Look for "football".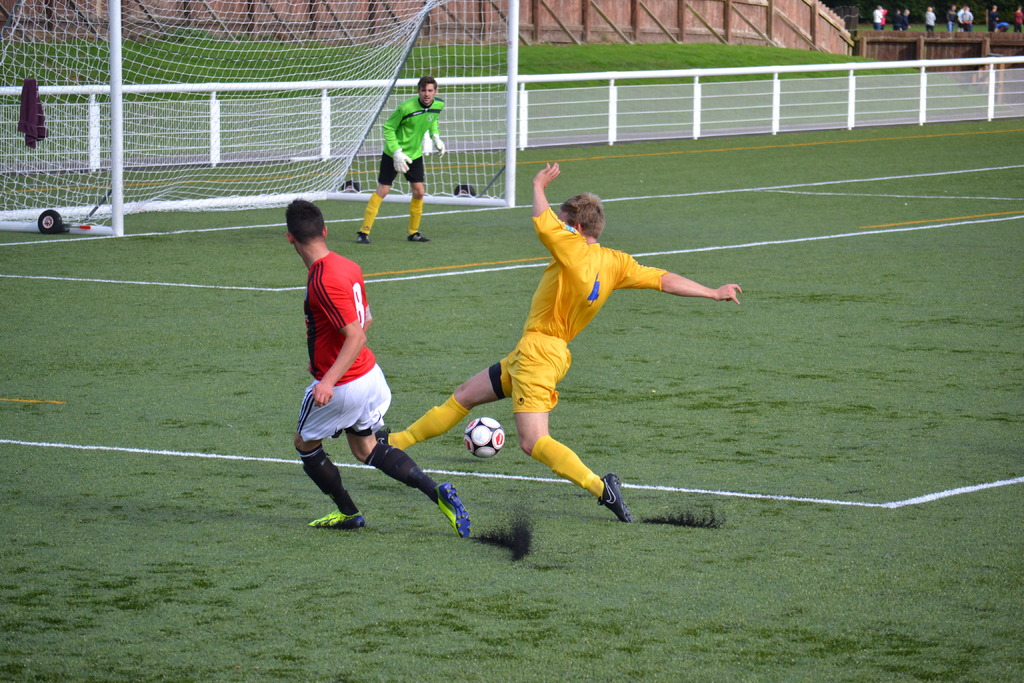
Found: (464,416,506,460).
